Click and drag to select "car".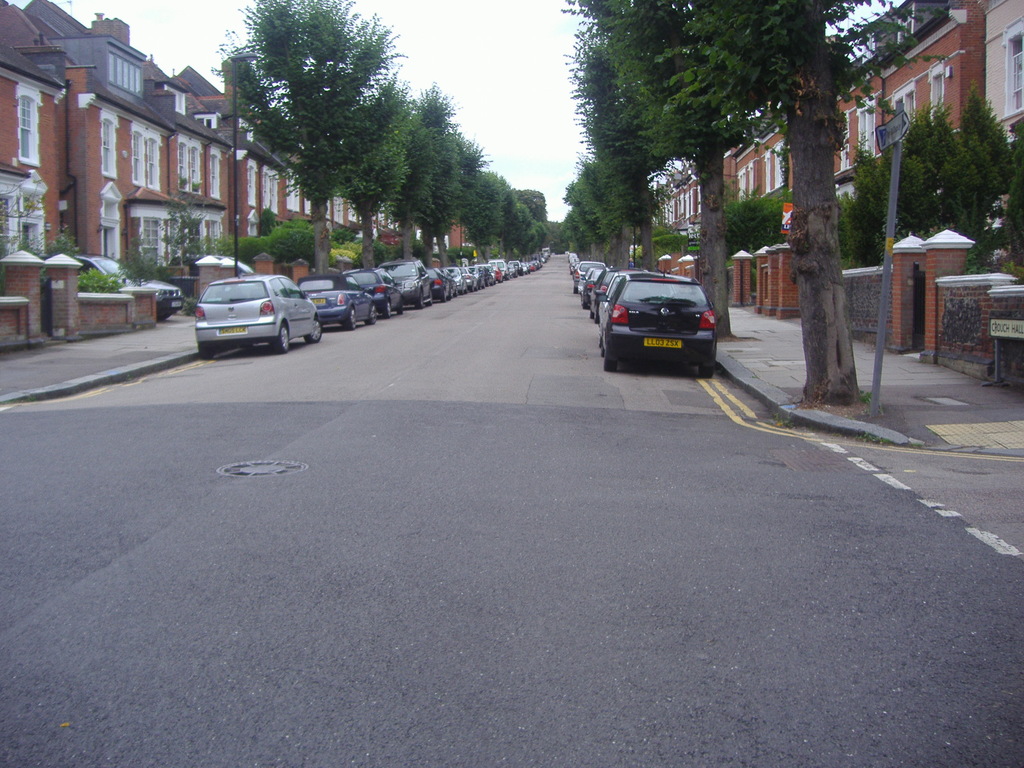
Selection: <region>600, 275, 717, 367</region>.
